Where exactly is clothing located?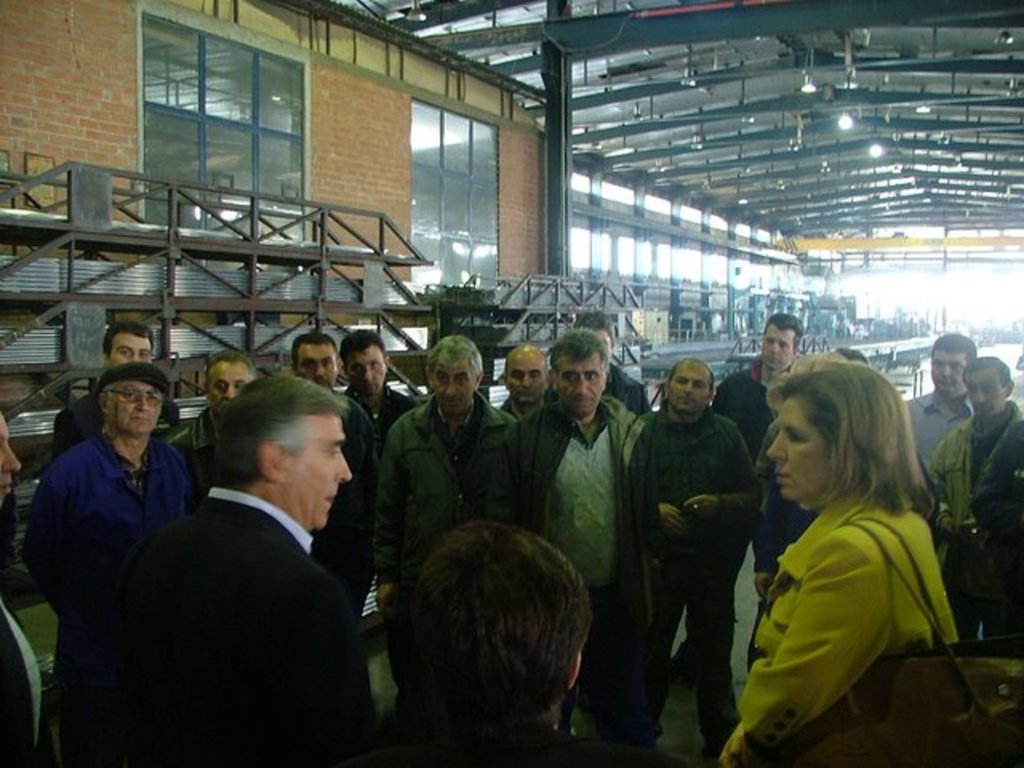
Its bounding box is Rect(730, 442, 970, 739).
